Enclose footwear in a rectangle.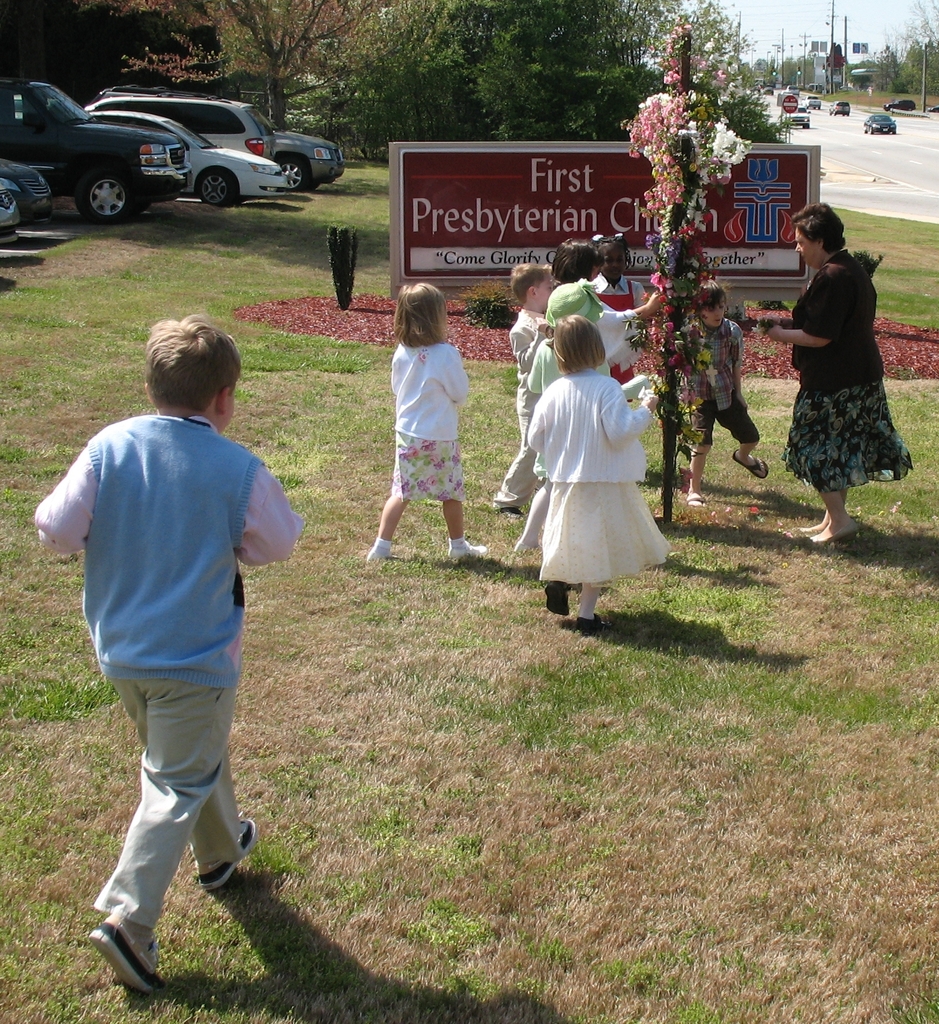
pyautogui.locateOnScreen(442, 533, 493, 566).
